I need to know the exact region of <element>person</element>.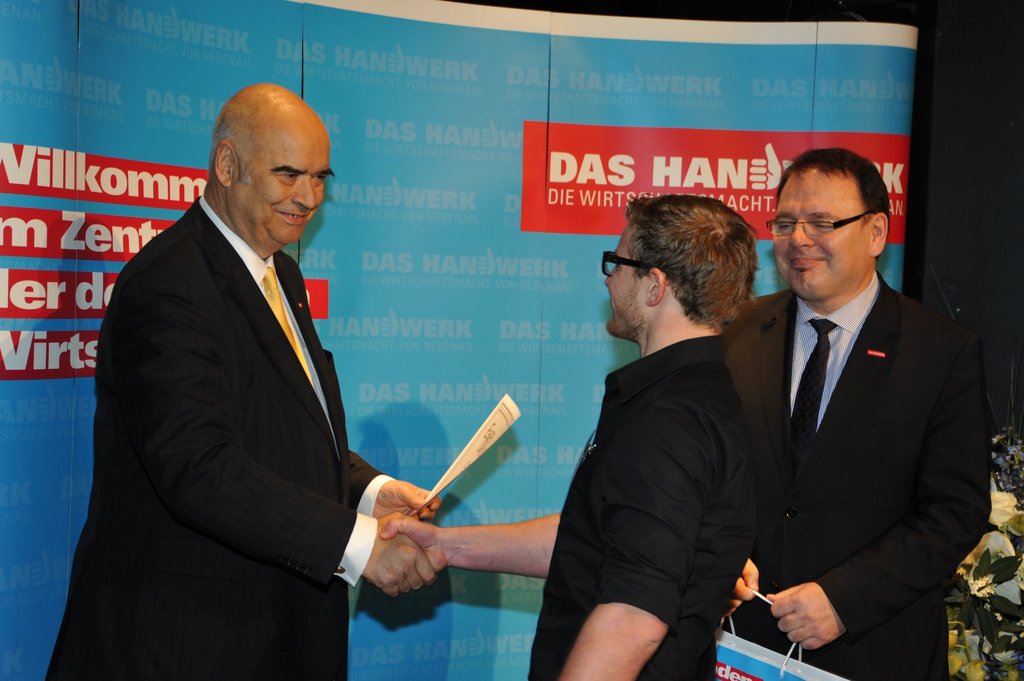
Region: detection(45, 79, 447, 680).
